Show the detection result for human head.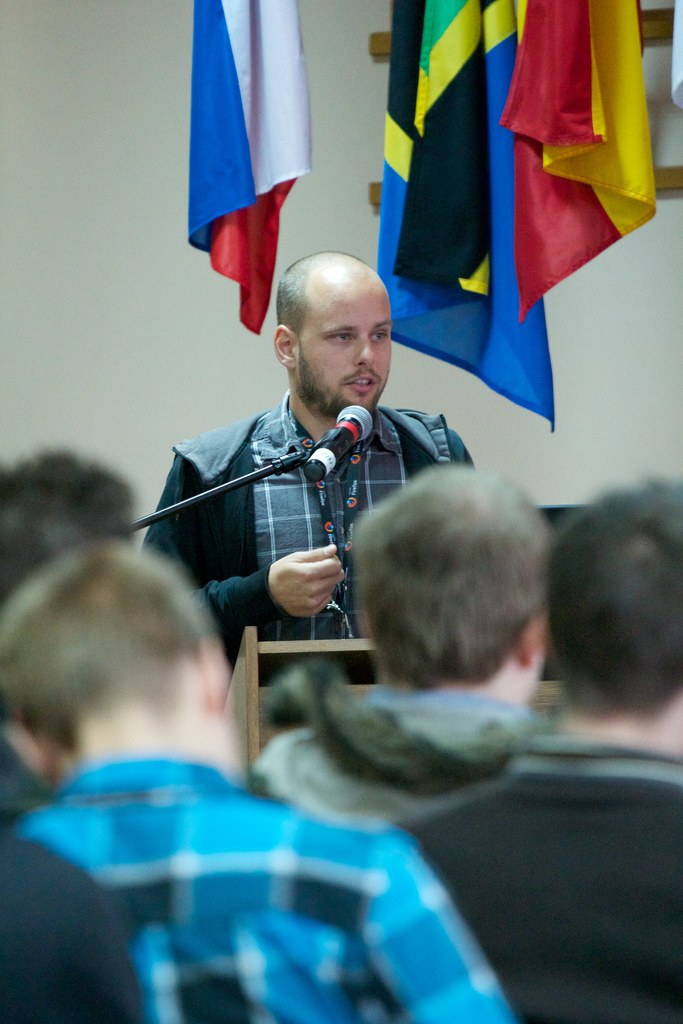
box(267, 249, 391, 424).
